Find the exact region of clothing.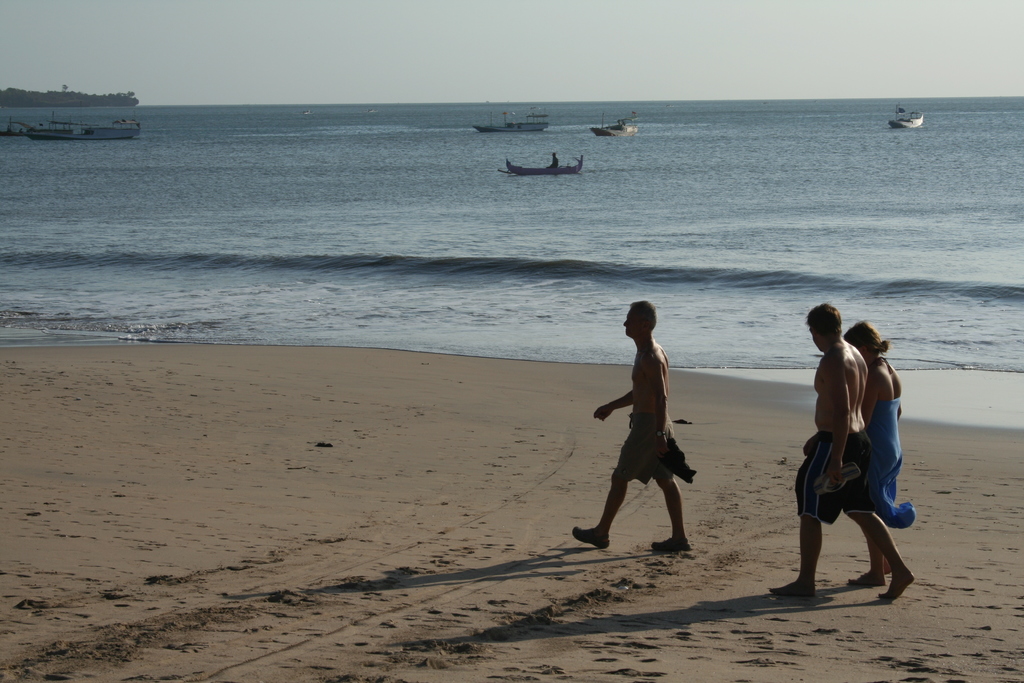
Exact region: pyautogui.locateOnScreen(621, 431, 682, 481).
